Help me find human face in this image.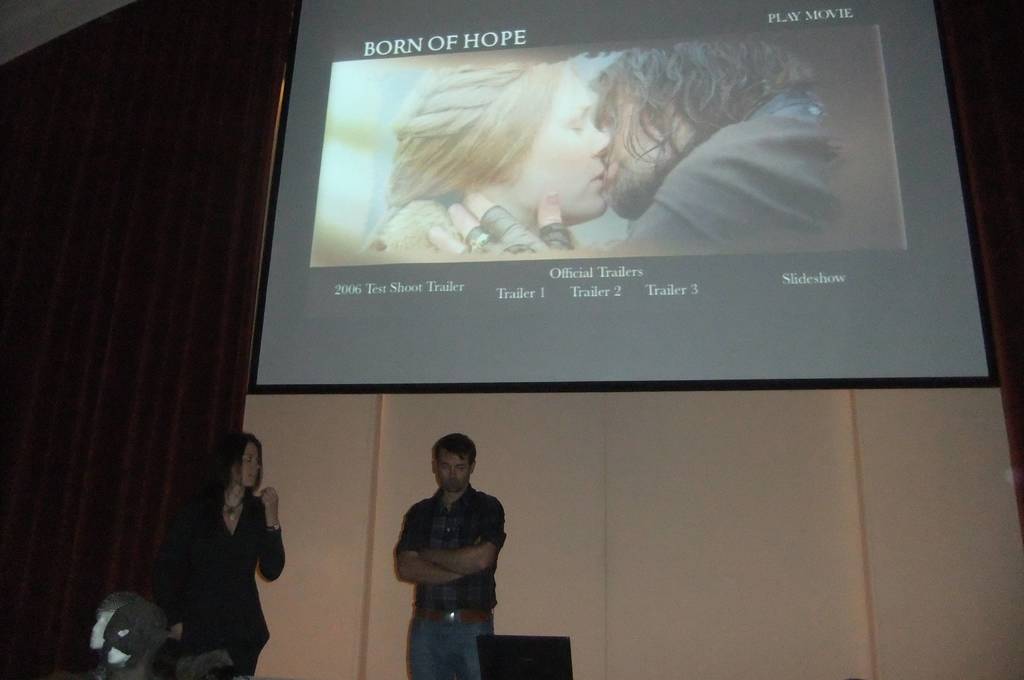
Found it: box=[238, 437, 261, 485].
